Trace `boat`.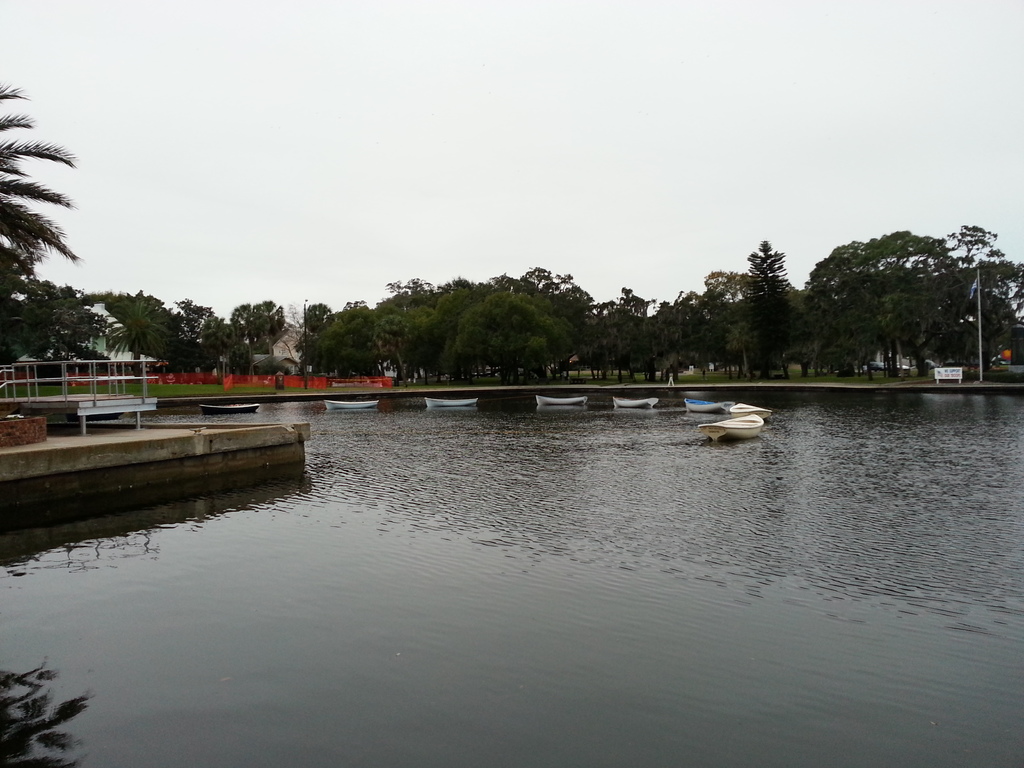
Traced to [left=322, top=397, right=379, bottom=410].
